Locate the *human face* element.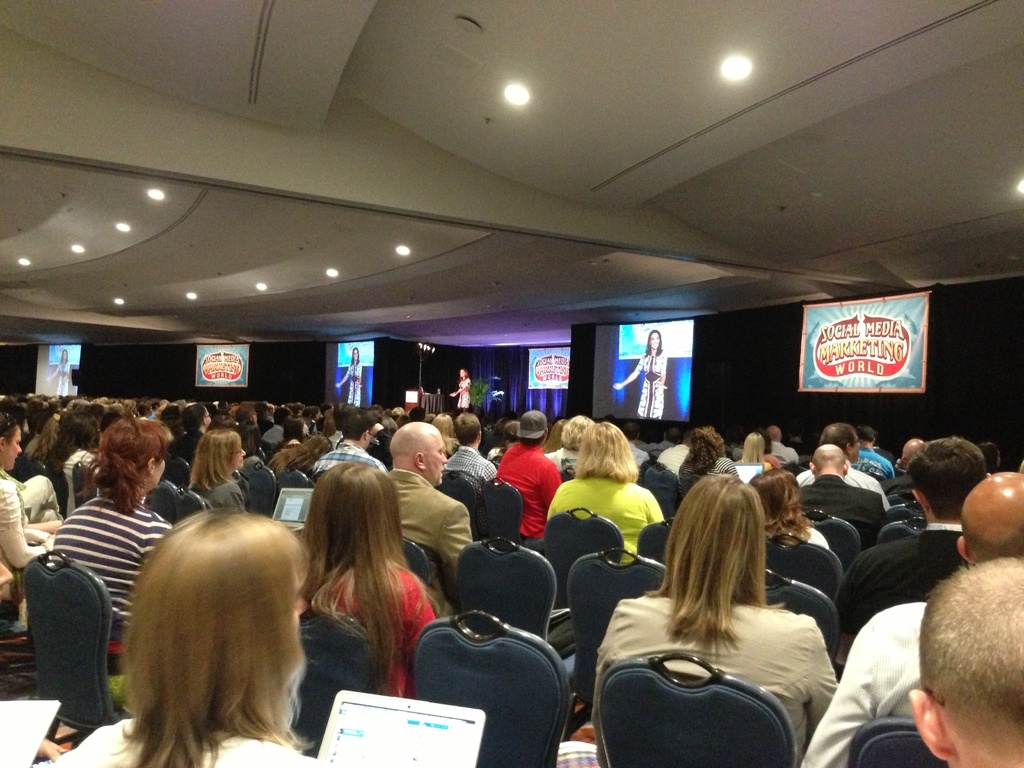
Element bbox: 353, 347, 362, 355.
